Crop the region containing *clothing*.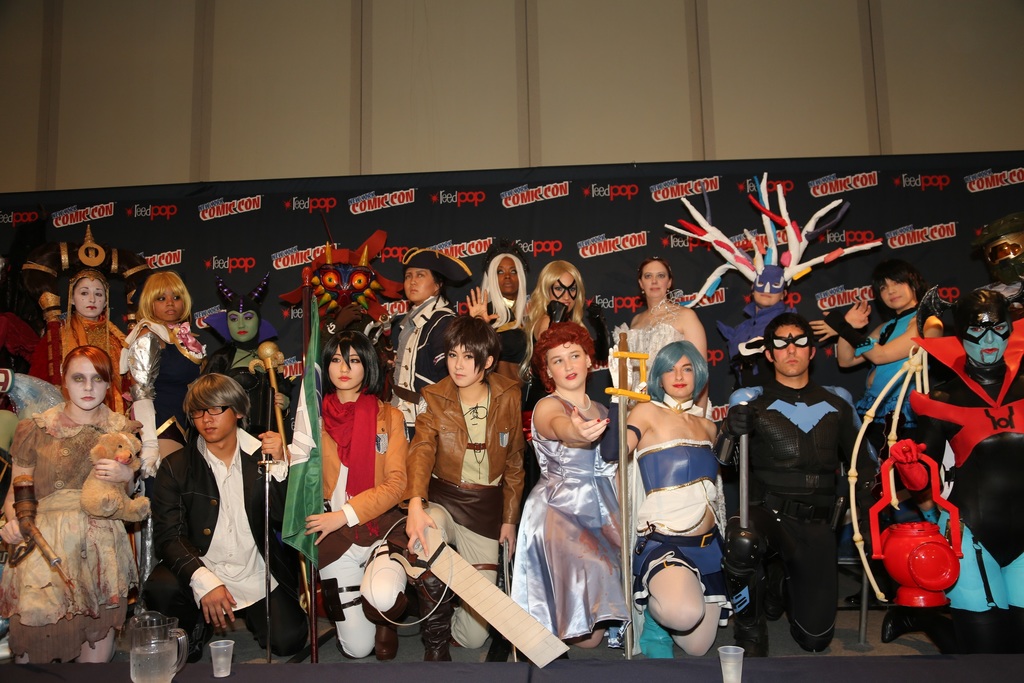
Crop region: <region>150, 429, 308, 654</region>.
